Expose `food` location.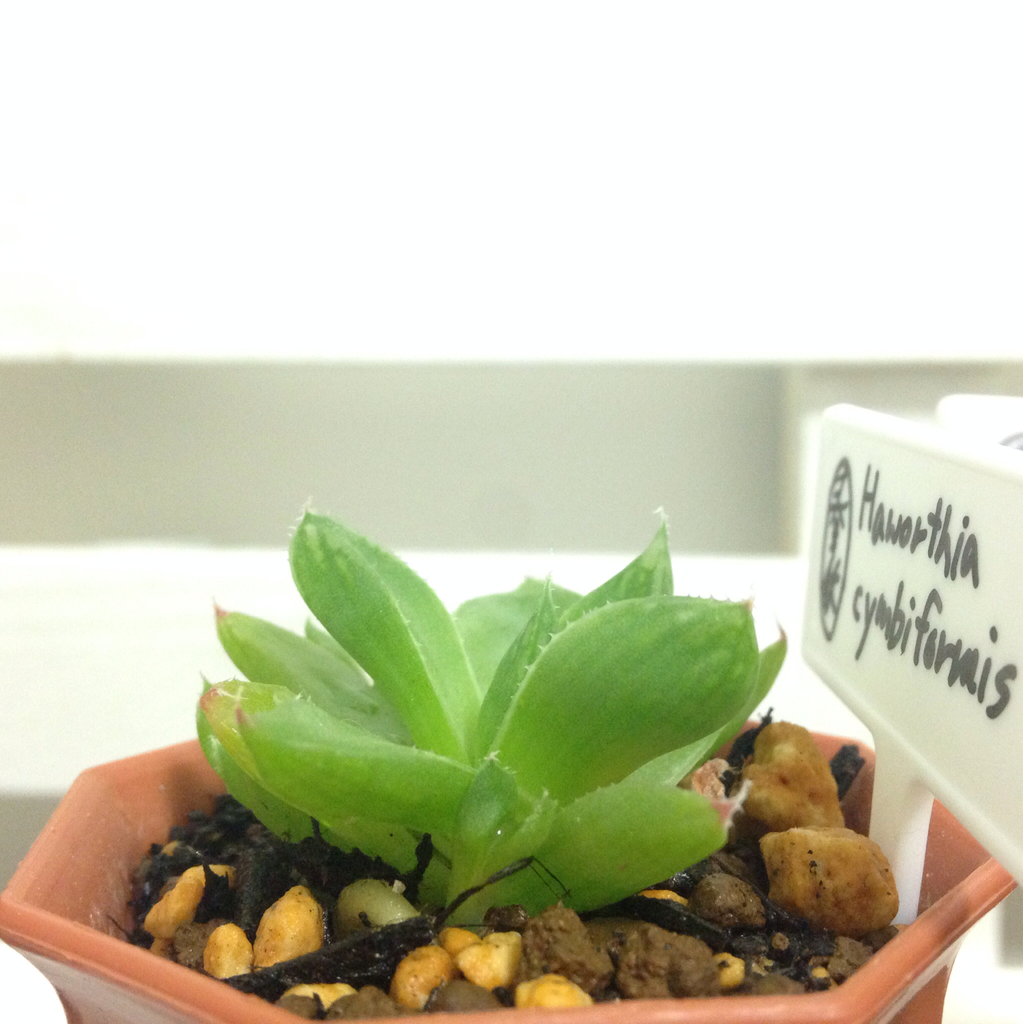
Exposed at [left=761, top=837, right=909, bottom=956].
